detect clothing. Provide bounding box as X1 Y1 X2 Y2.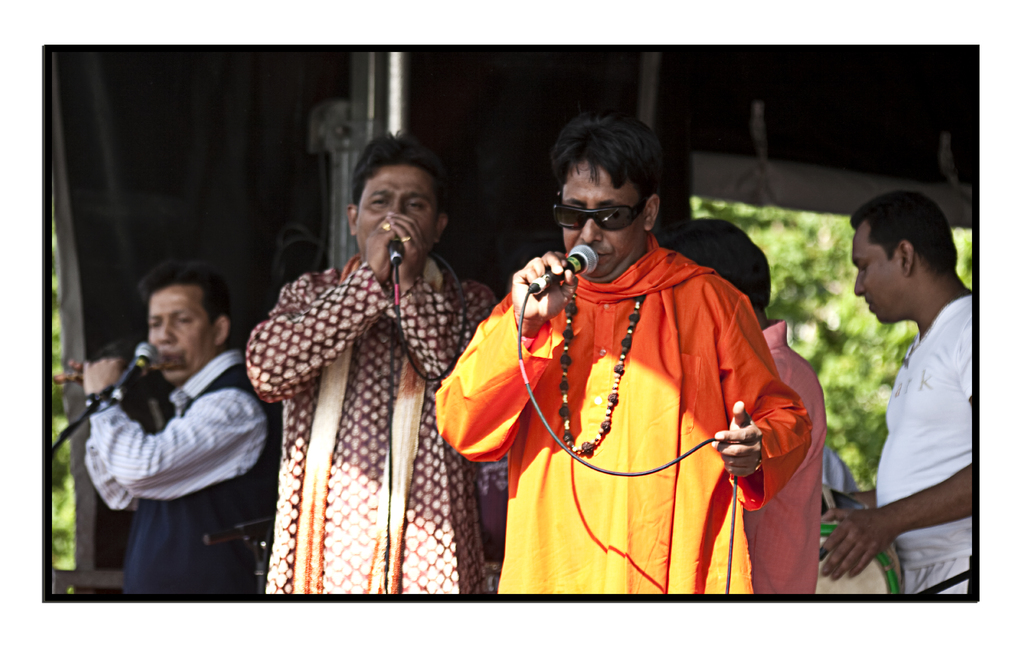
484 222 813 580.
